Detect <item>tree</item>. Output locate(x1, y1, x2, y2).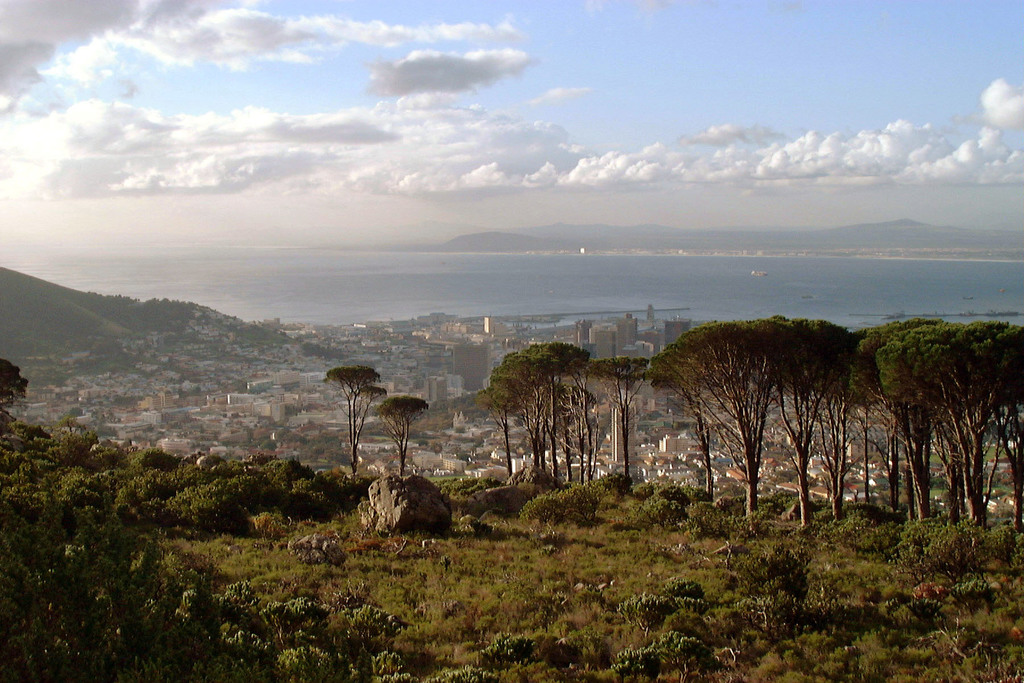
locate(378, 393, 428, 476).
